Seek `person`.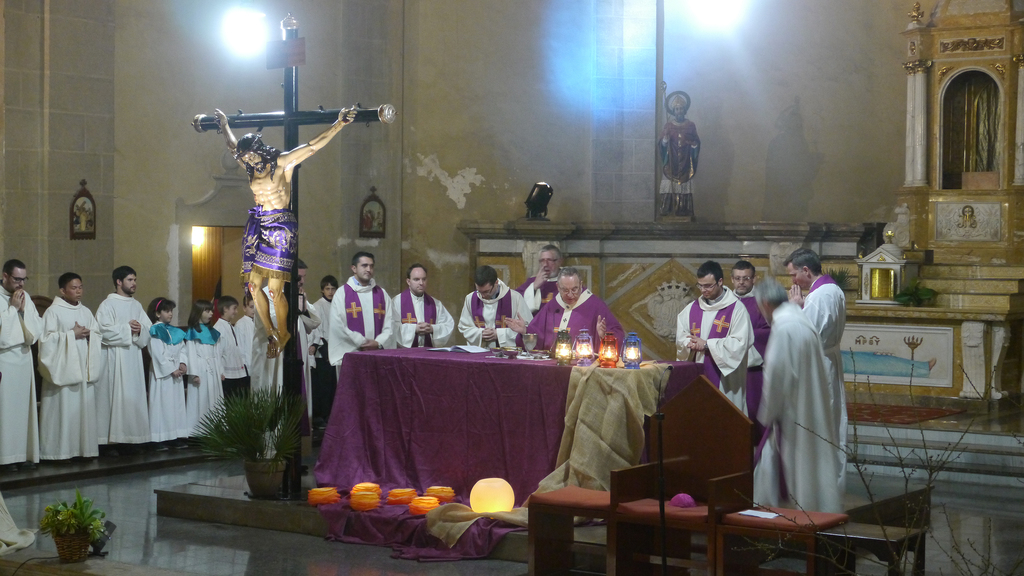
(207, 106, 324, 368).
